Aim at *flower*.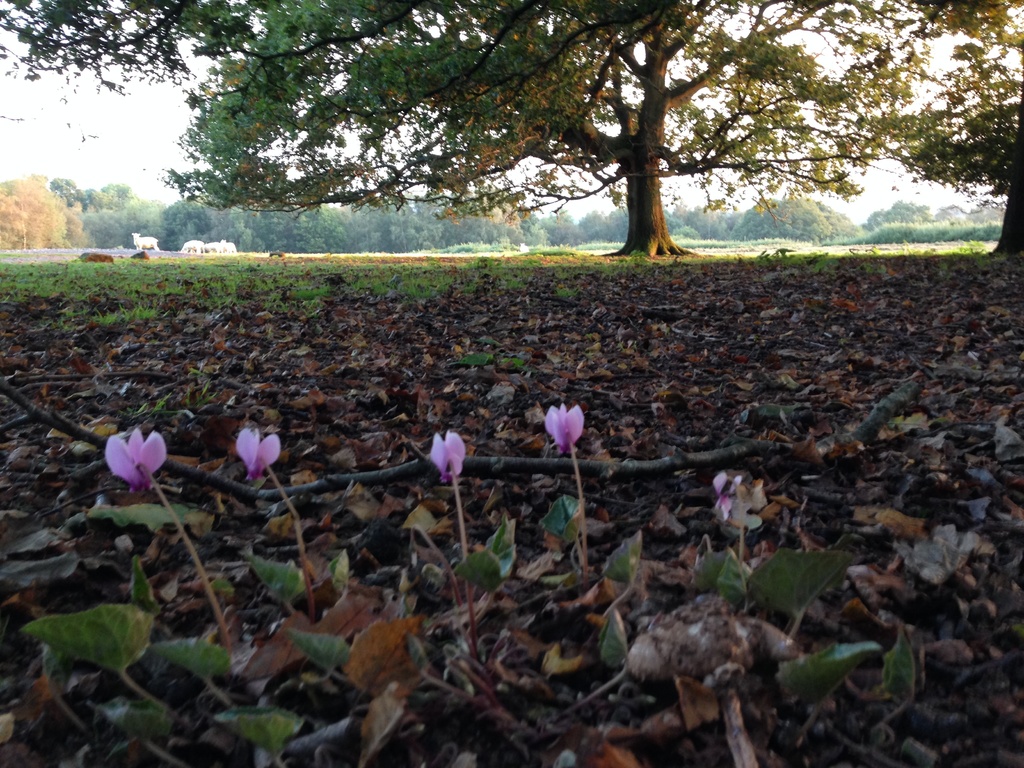
Aimed at BBox(545, 399, 588, 445).
